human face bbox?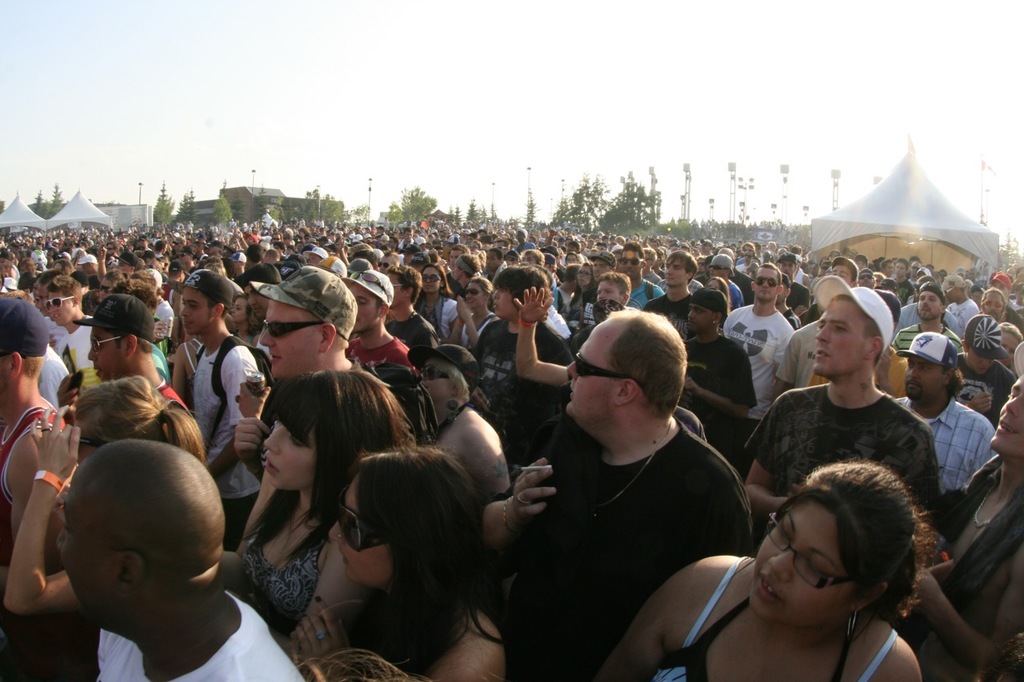
(490,286,517,317)
